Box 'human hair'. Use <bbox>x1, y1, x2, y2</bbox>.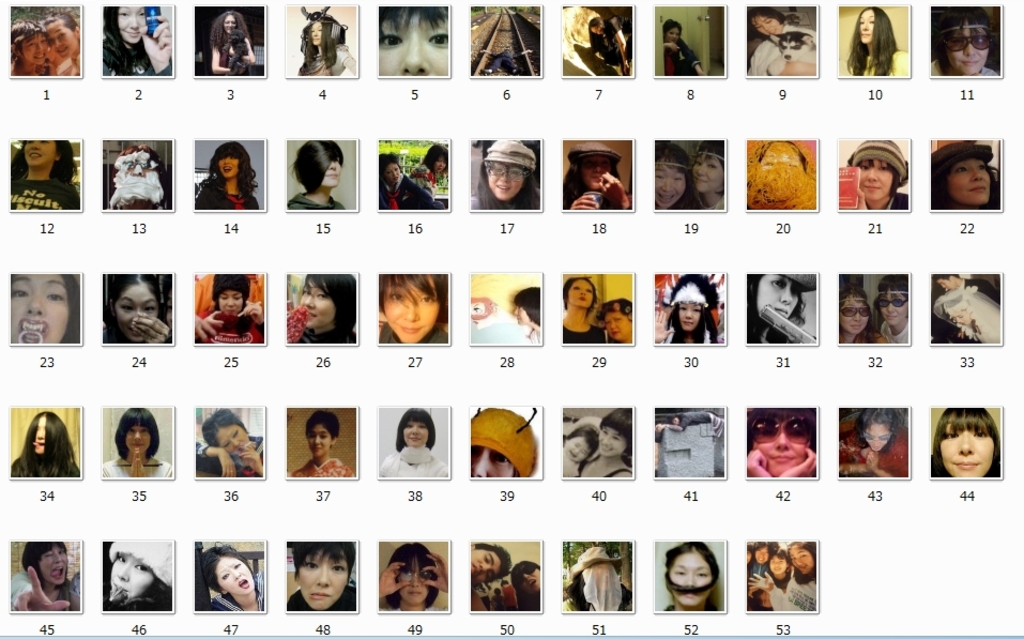
<bbox>782, 539, 814, 584</bbox>.
